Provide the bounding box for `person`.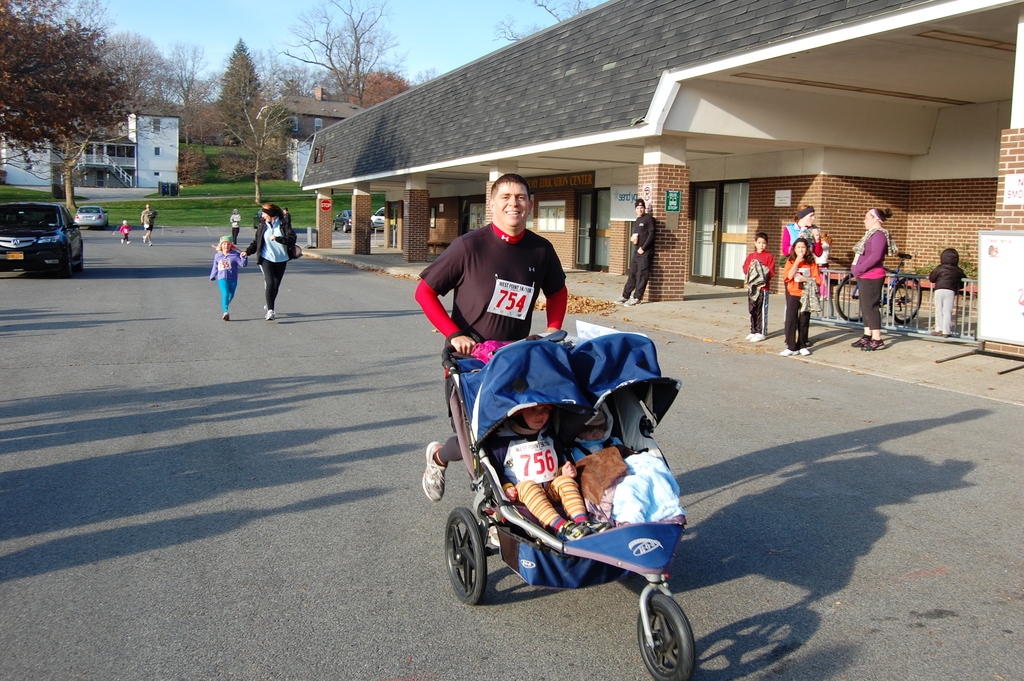
(left=737, top=231, right=775, bottom=341).
